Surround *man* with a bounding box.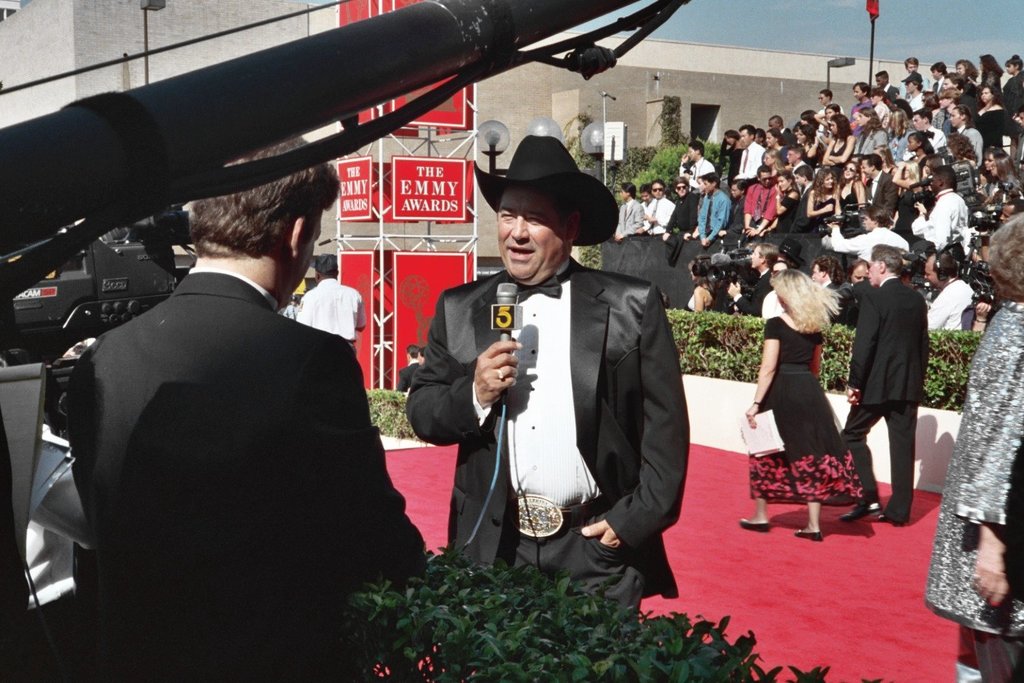
<region>808, 251, 844, 329</region>.
